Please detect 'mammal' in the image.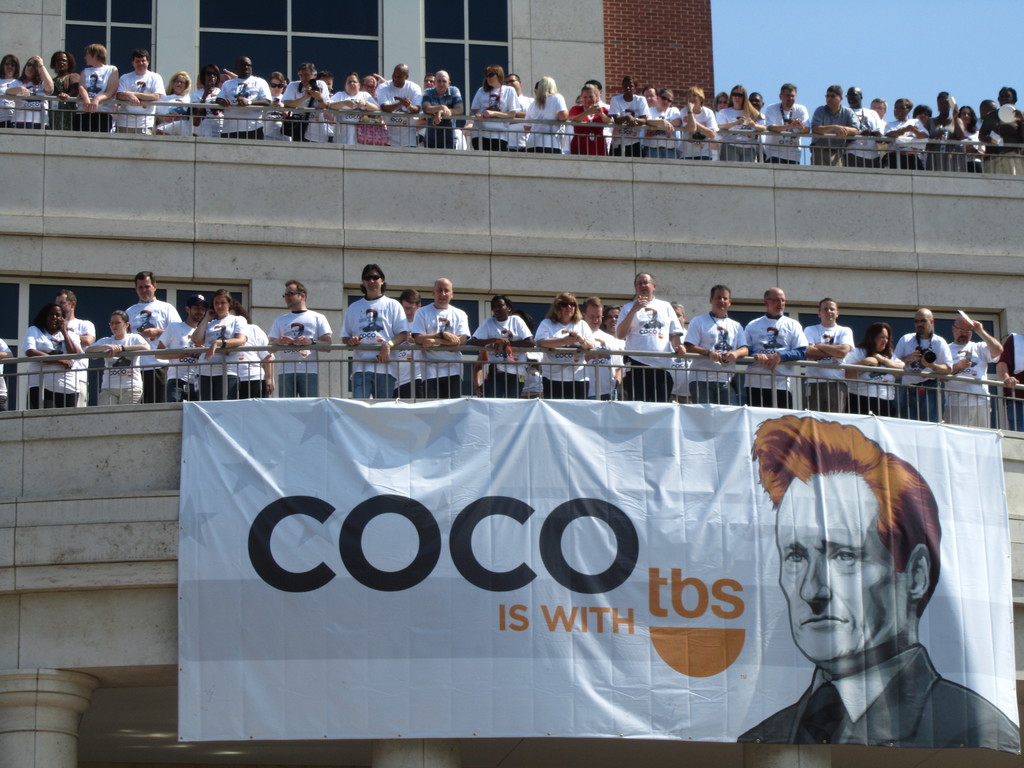
[x1=607, y1=306, x2=624, y2=401].
